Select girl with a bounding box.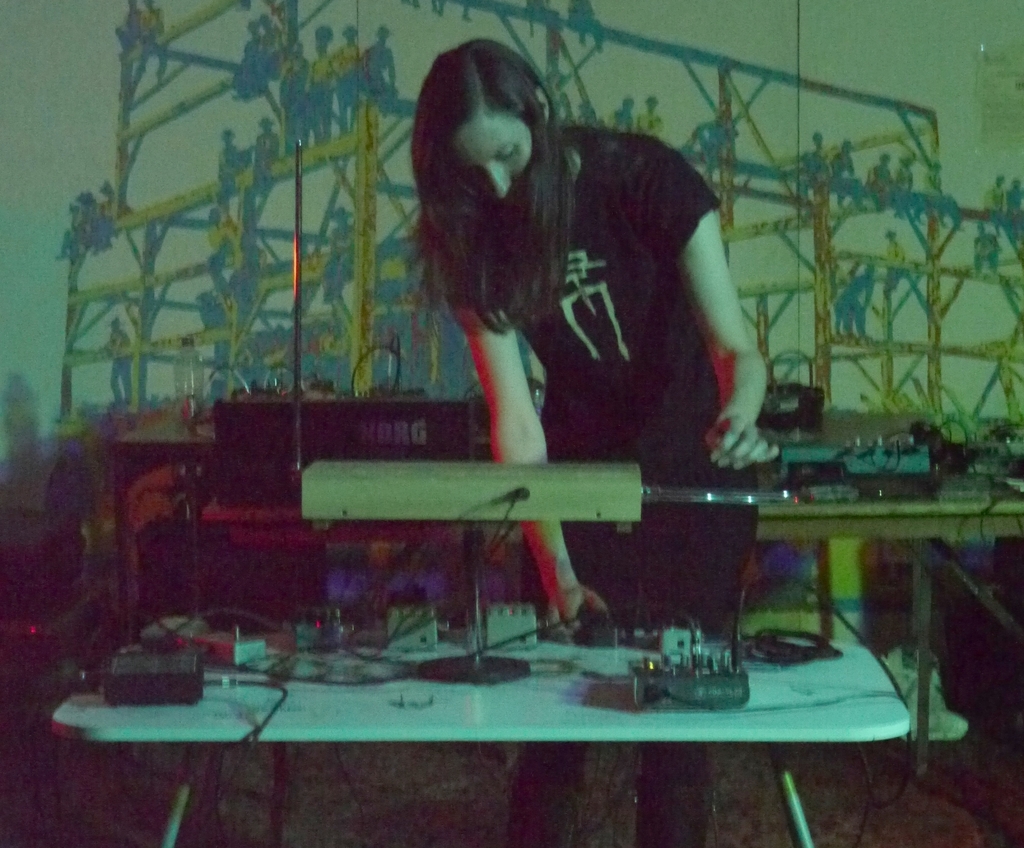
409:37:782:630.
